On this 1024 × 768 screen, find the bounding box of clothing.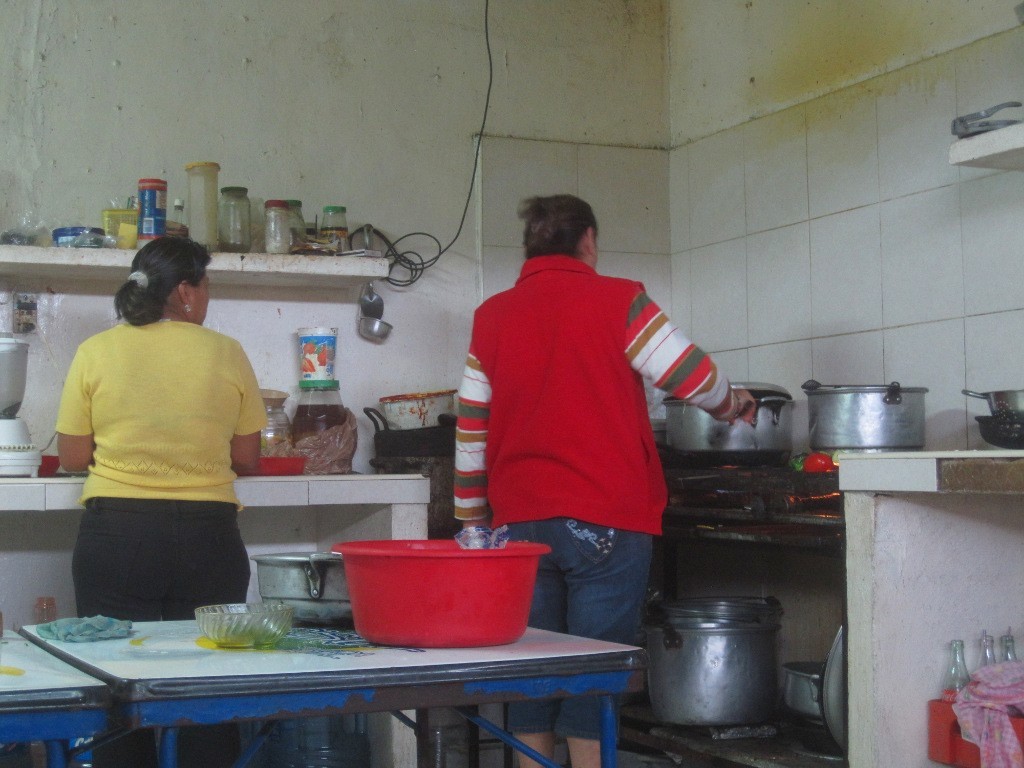
Bounding box: region(446, 255, 749, 743).
